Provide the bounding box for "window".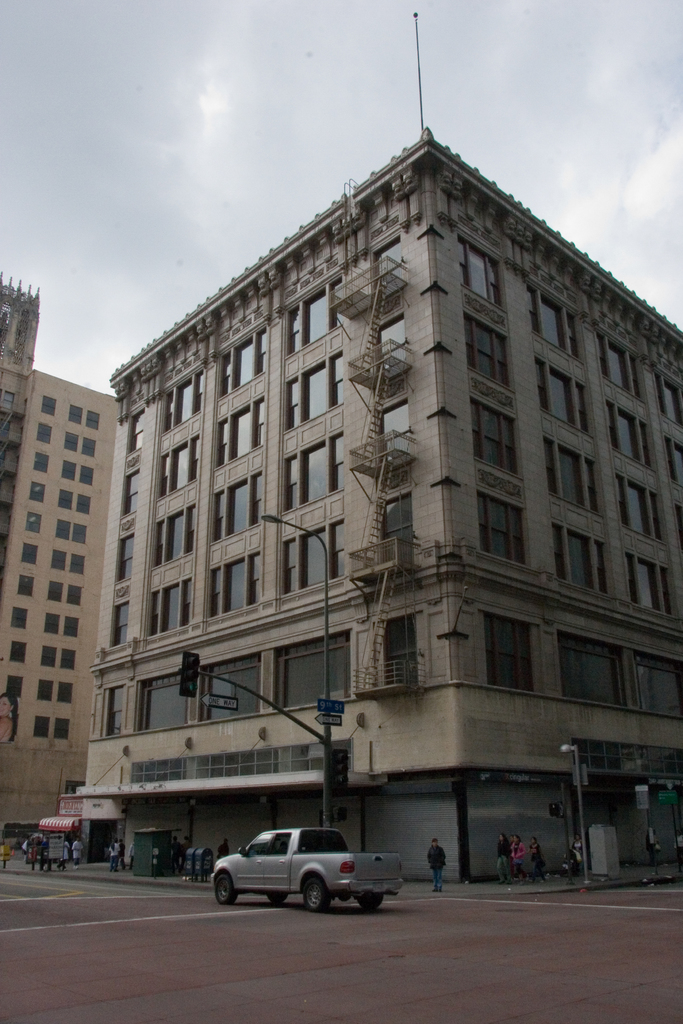
(left=10, top=676, right=26, bottom=703).
